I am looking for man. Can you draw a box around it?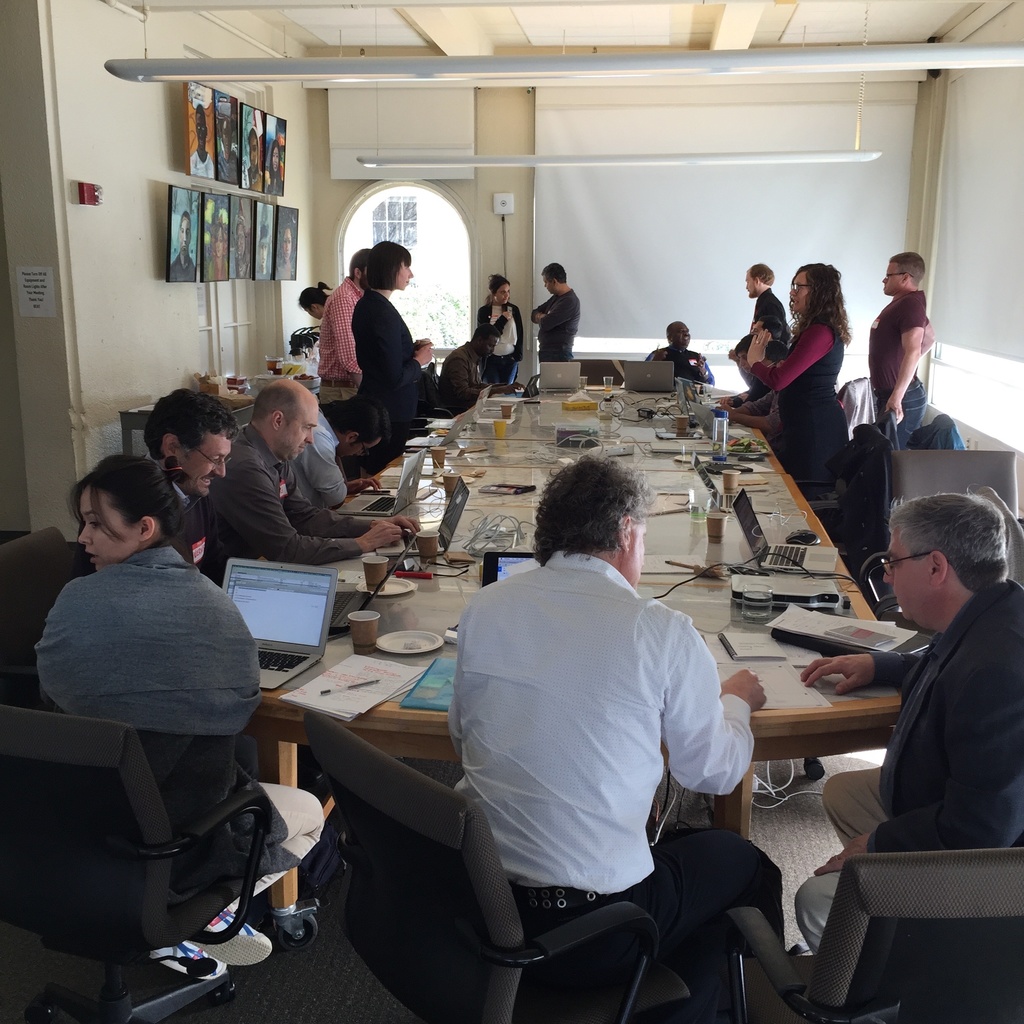
Sure, the bounding box is [left=148, top=391, right=236, bottom=591].
